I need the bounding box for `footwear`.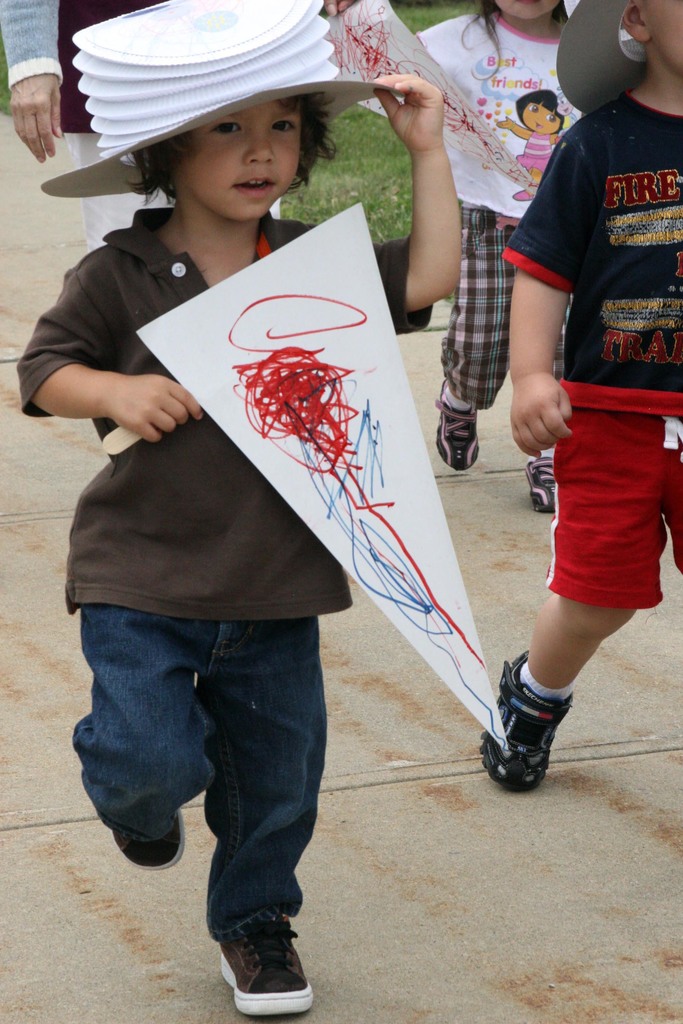
Here it is: (527, 456, 552, 512).
